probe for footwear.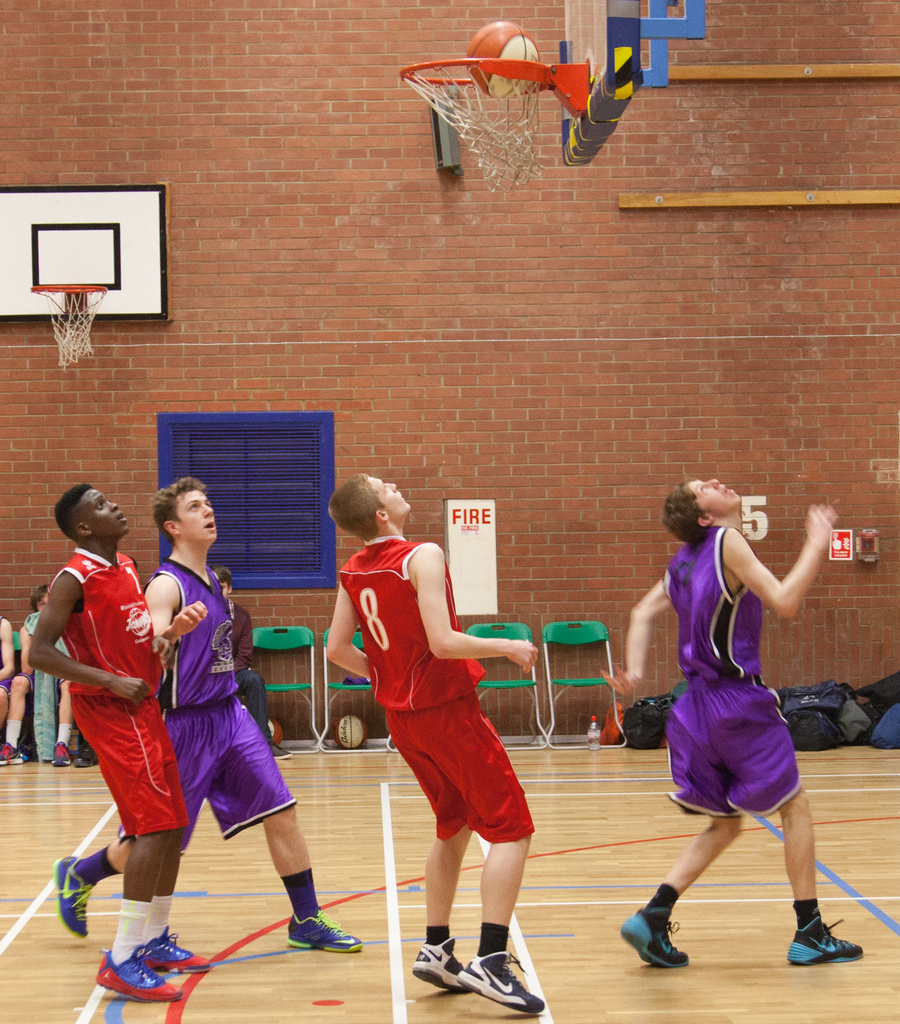
Probe result: detection(81, 741, 100, 764).
